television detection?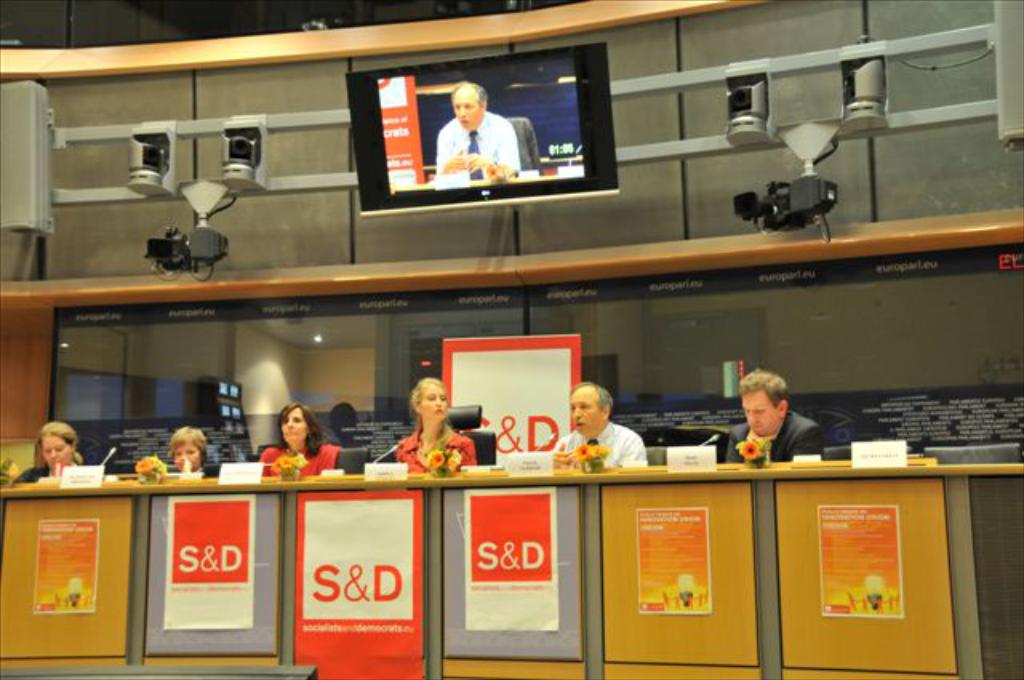
[347,42,621,216]
